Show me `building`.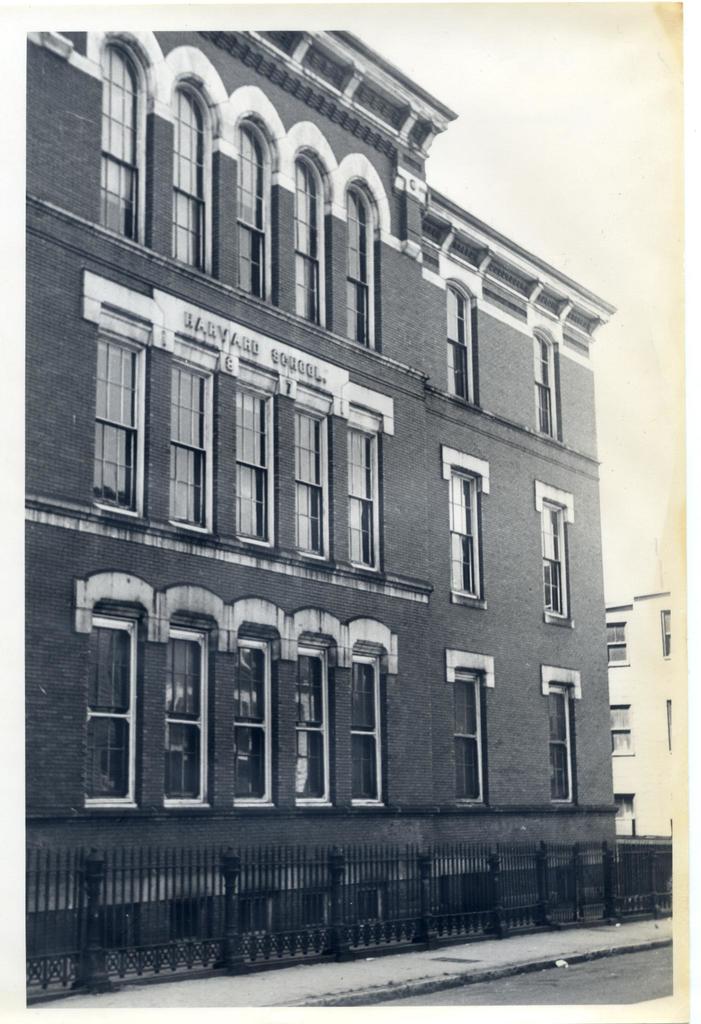
`building` is here: crop(608, 594, 675, 836).
